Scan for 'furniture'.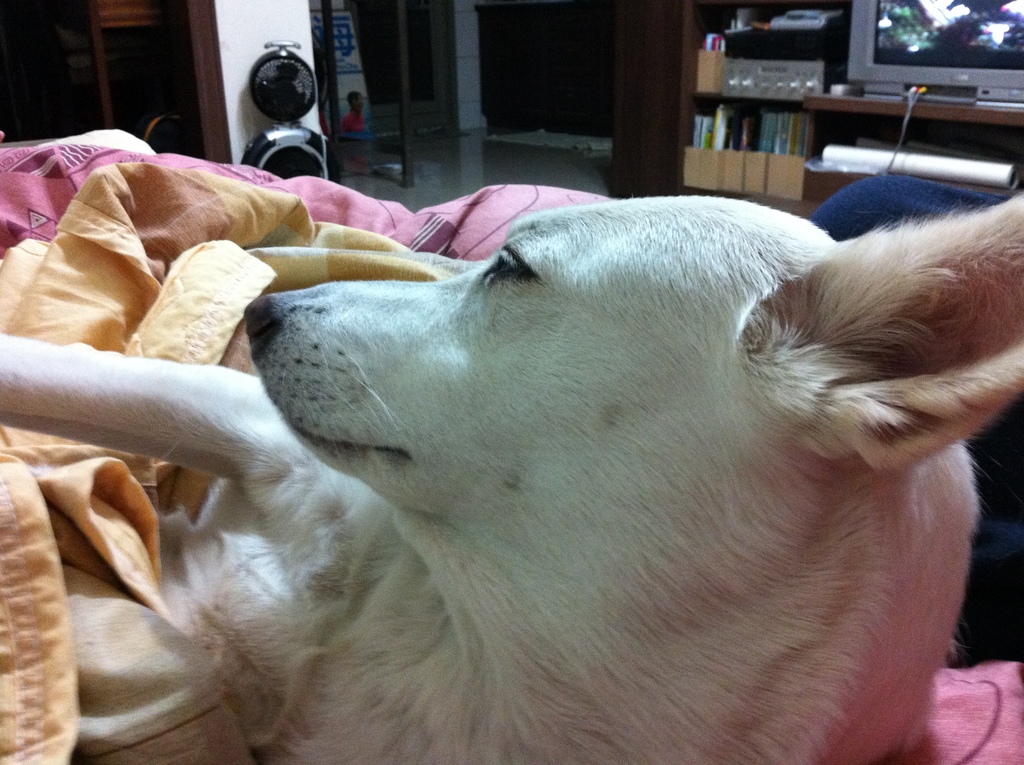
Scan result: region(607, 0, 1023, 220).
